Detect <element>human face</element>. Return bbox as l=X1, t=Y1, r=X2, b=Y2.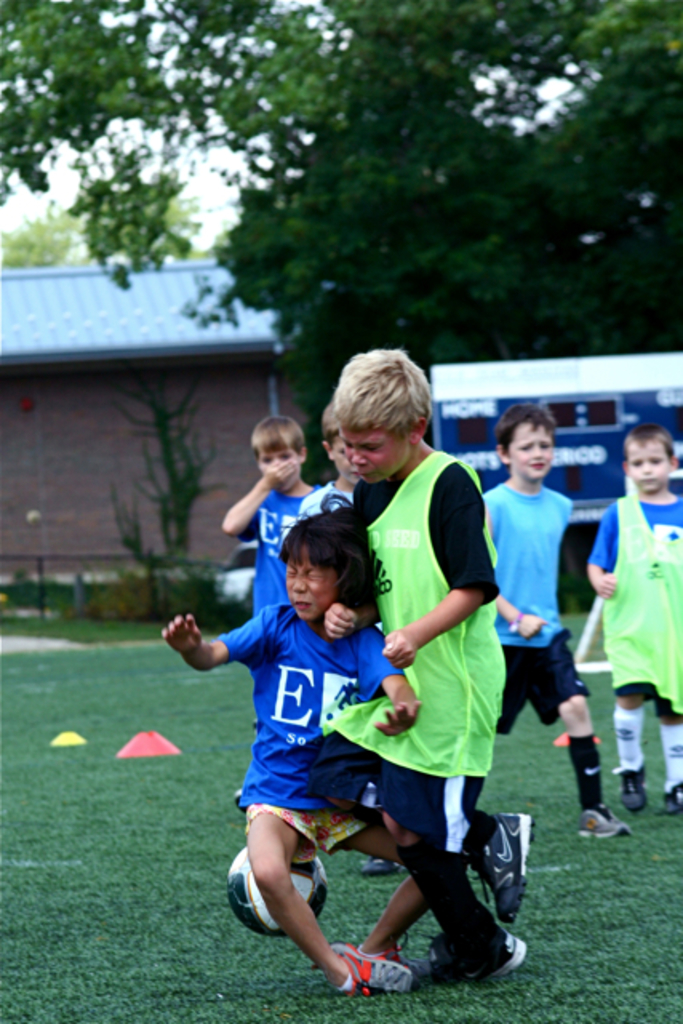
l=347, t=421, r=414, b=483.
